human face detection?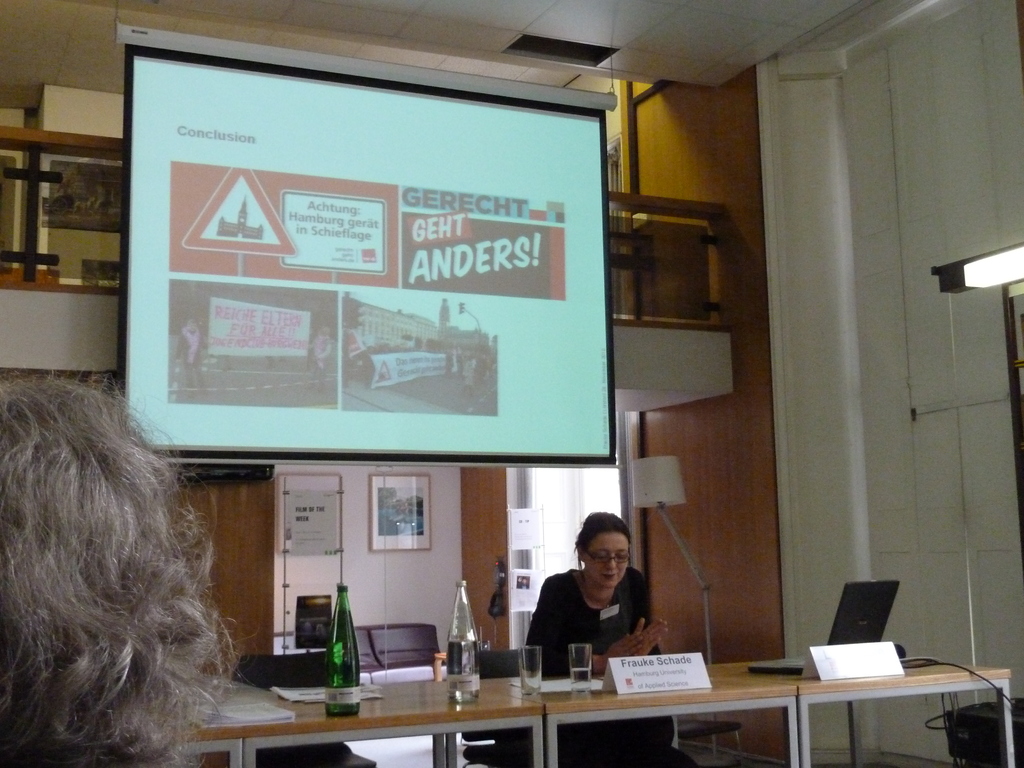
585/531/633/589
